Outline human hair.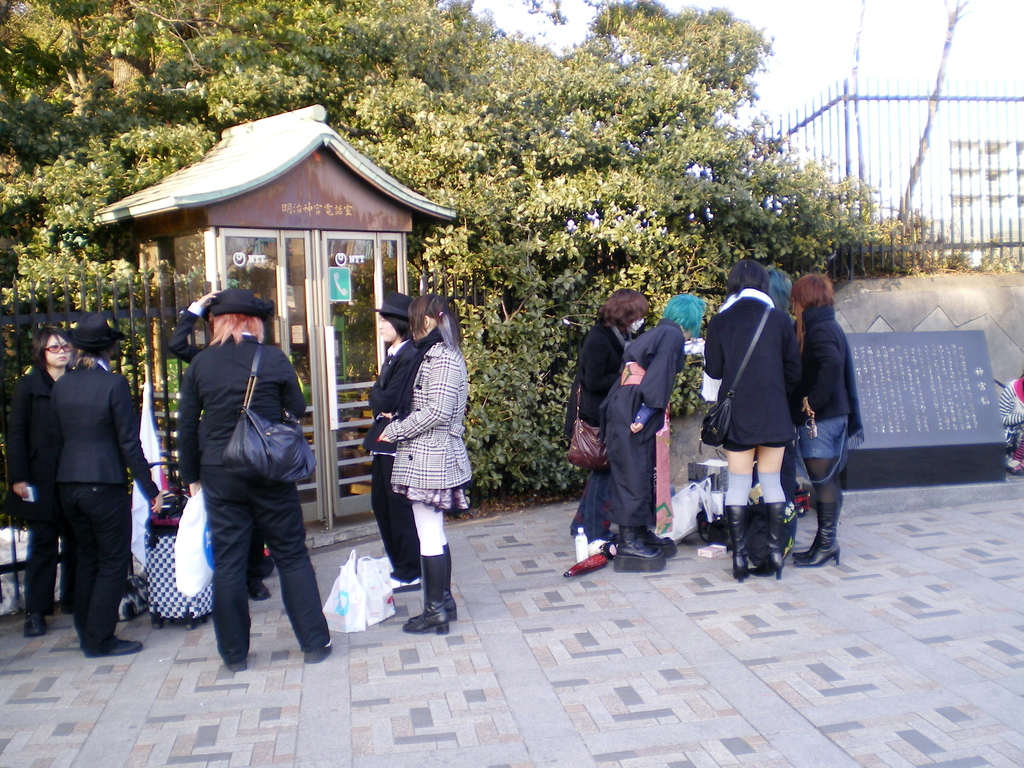
Outline: [723, 262, 771, 298].
